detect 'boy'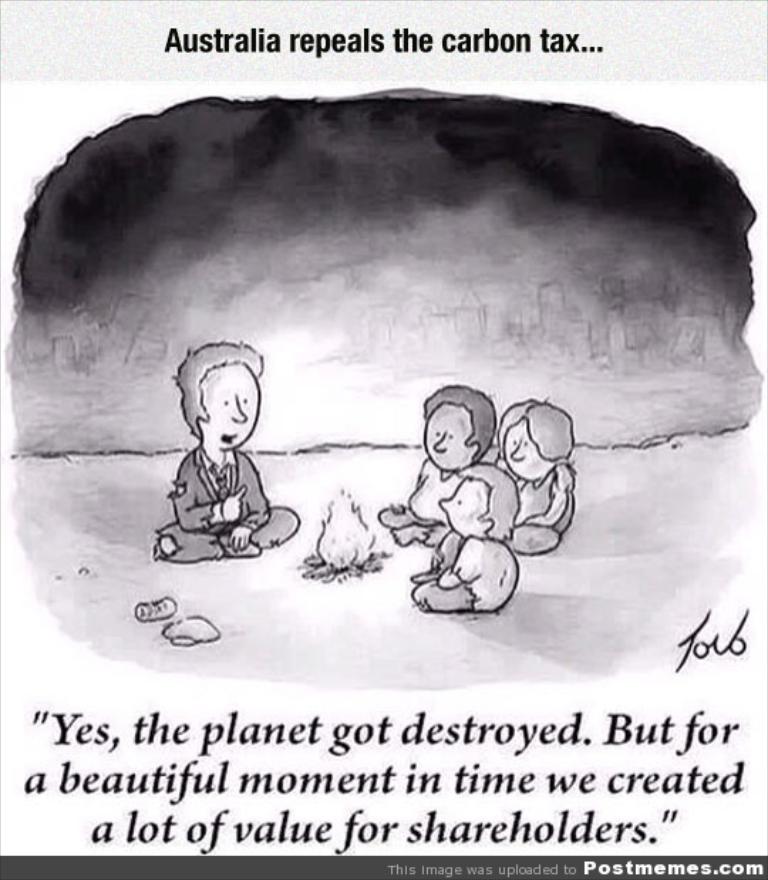
BBox(412, 466, 519, 614)
